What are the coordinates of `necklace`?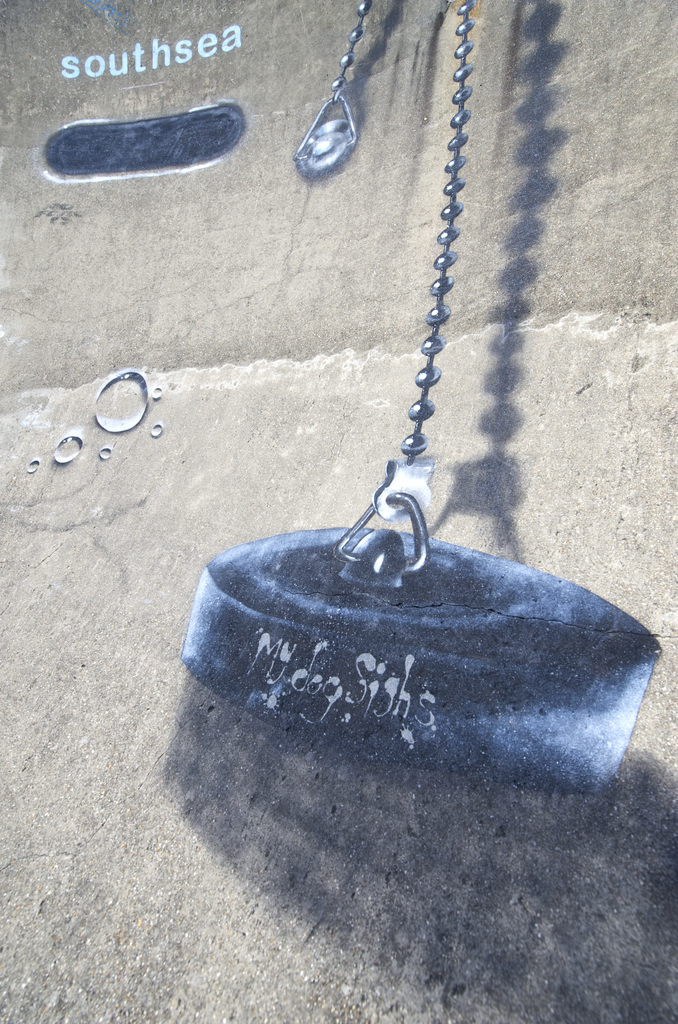
select_region(330, 1, 469, 577).
